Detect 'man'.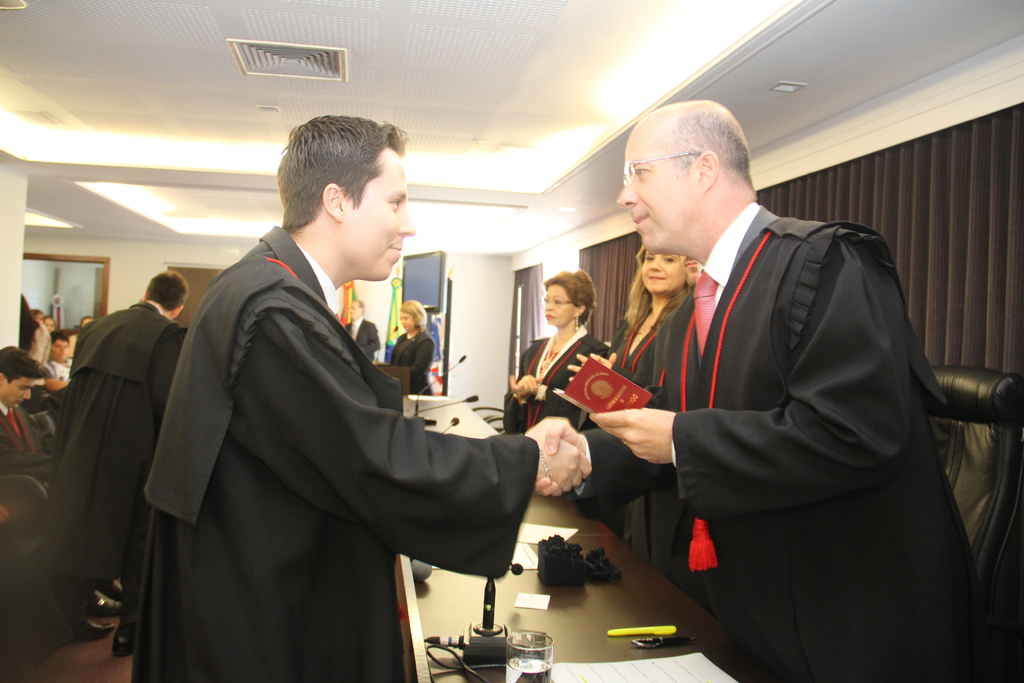
Detected at <bbox>39, 273, 195, 652</bbox>.
